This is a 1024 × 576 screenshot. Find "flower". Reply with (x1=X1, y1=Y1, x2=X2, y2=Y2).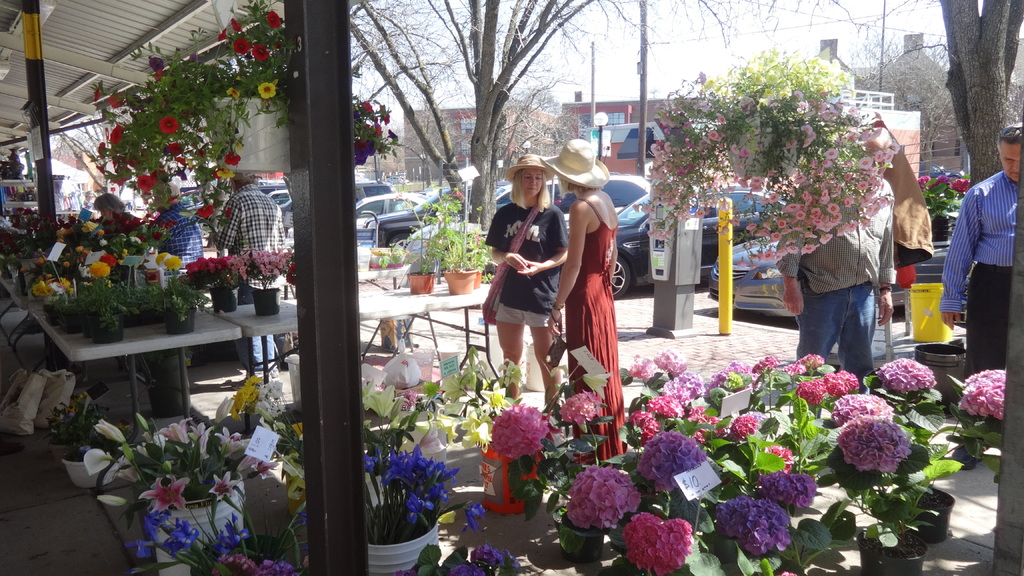
(x1=456, y1=189, x2=468, y2=202).
